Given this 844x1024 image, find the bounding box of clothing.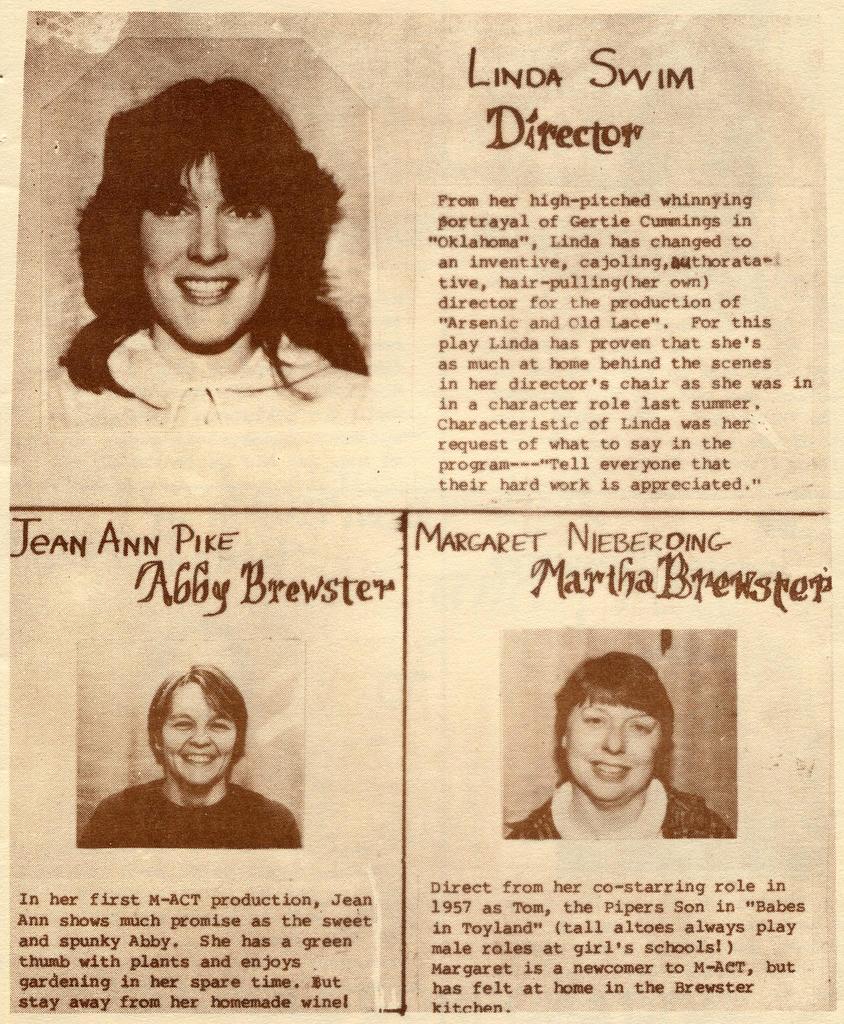
(516, 783, 731, 844).
